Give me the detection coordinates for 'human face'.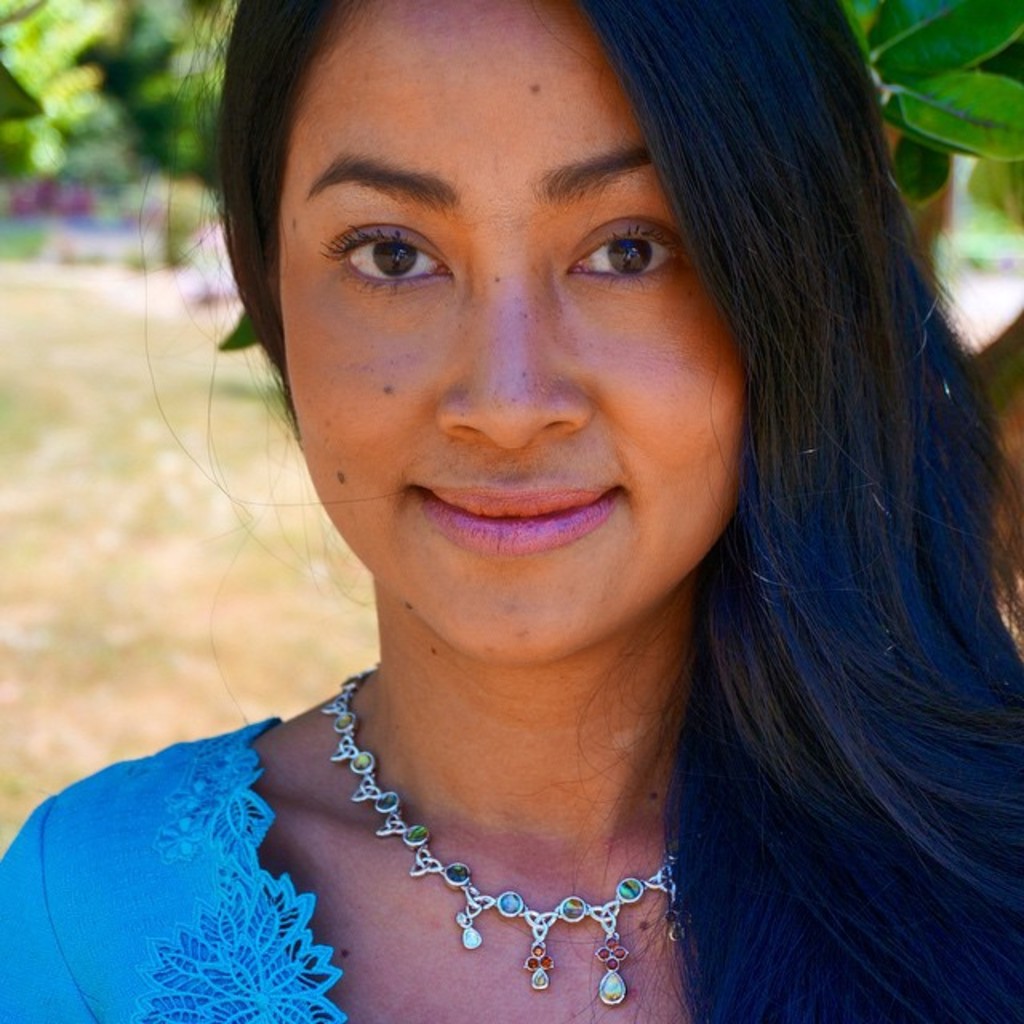
<bbox>278, 0, 744, 669</bbox>.
